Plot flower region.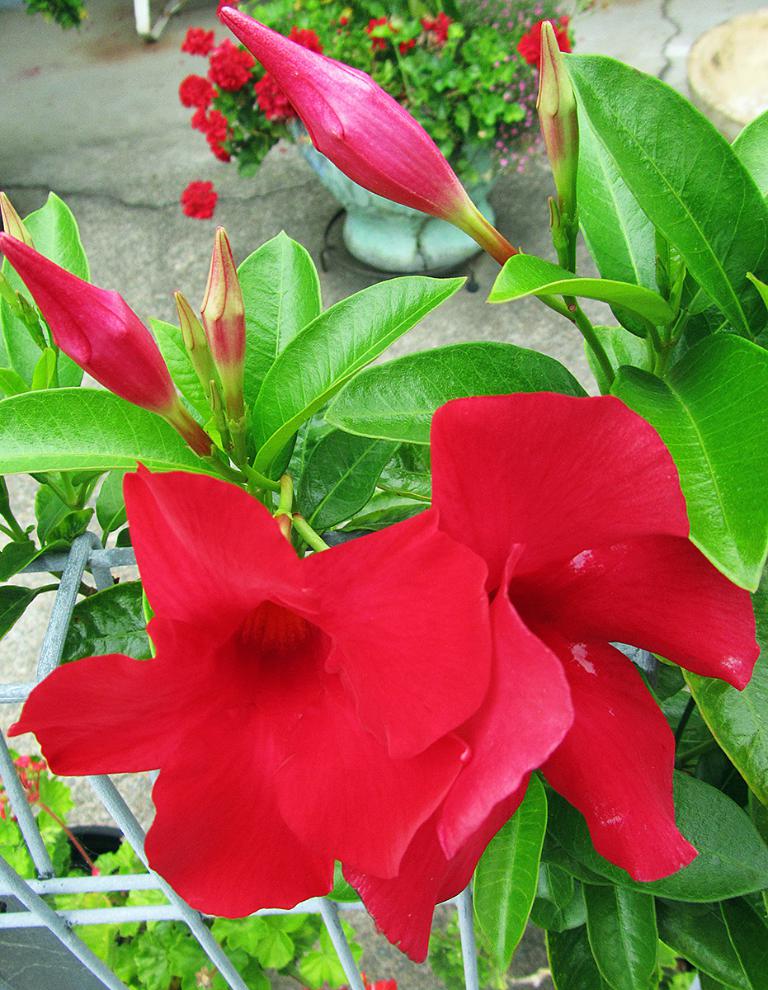
Plotted at l=188, t=103, r=234, b=163.
